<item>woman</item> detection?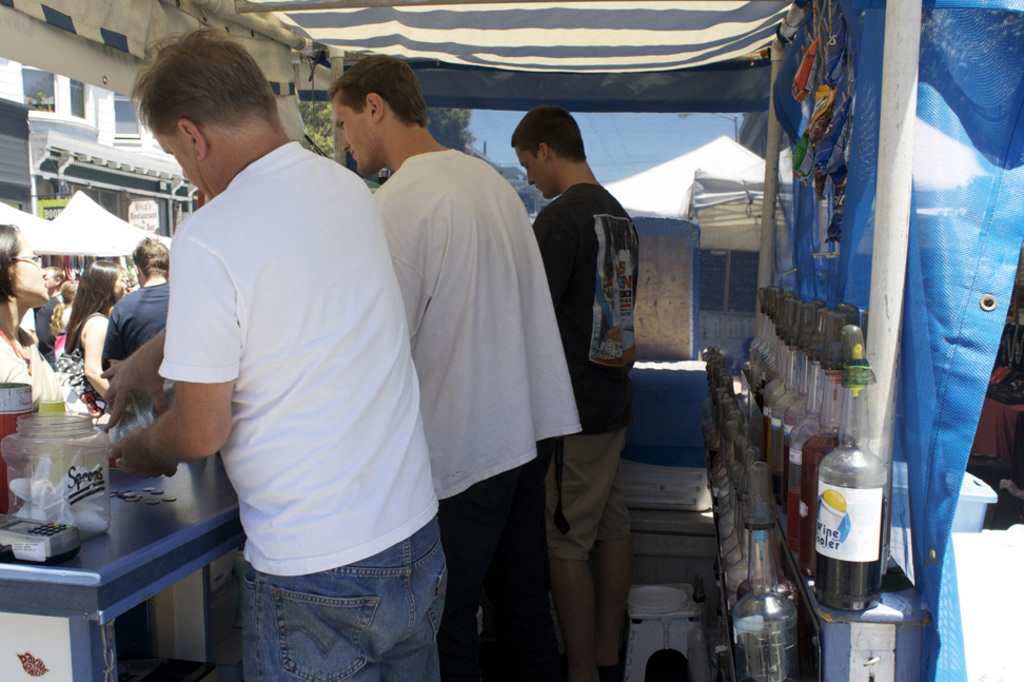
rect(61, 259, 131, 415)
